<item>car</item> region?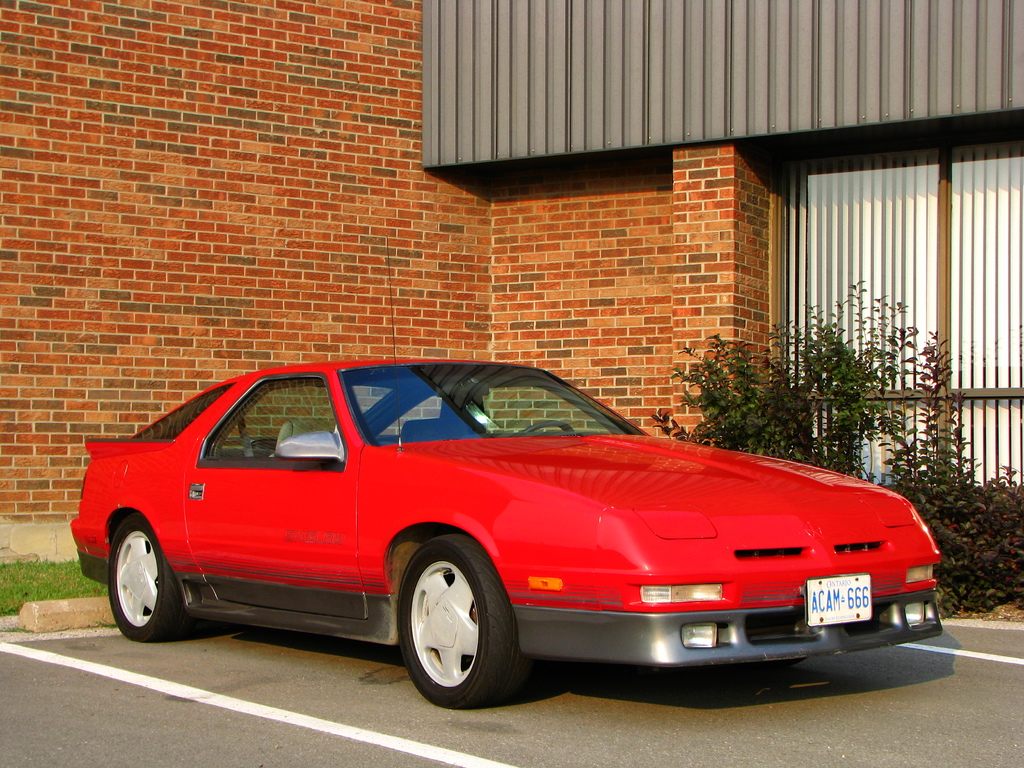
<region>96, 357, 906, 708</region>
